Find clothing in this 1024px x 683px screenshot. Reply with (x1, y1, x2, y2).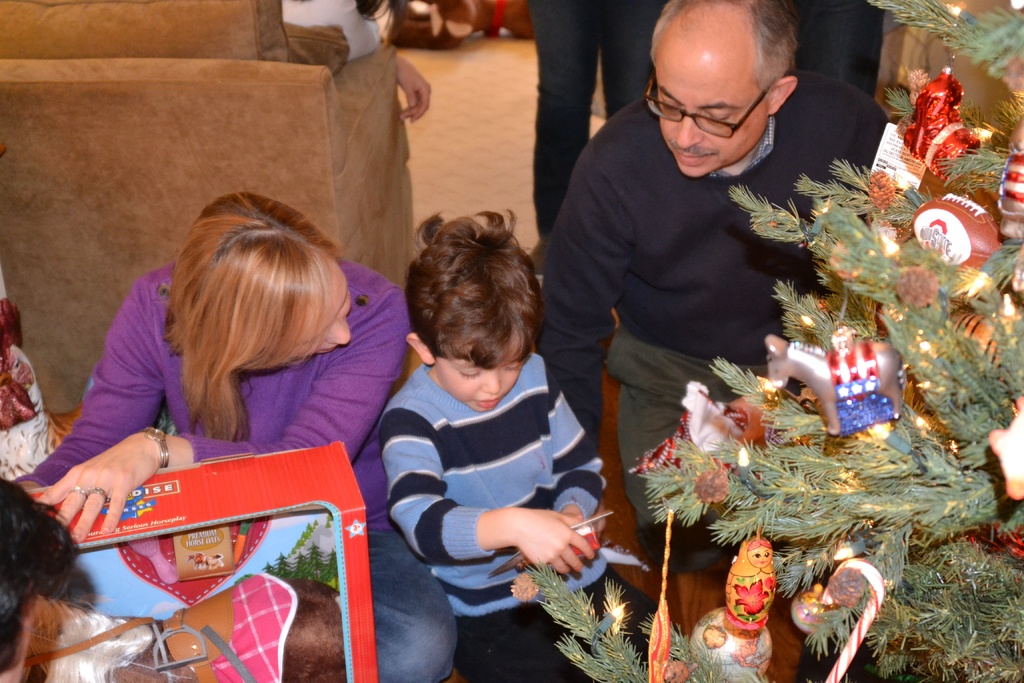
(10, 262, 459, 682).
